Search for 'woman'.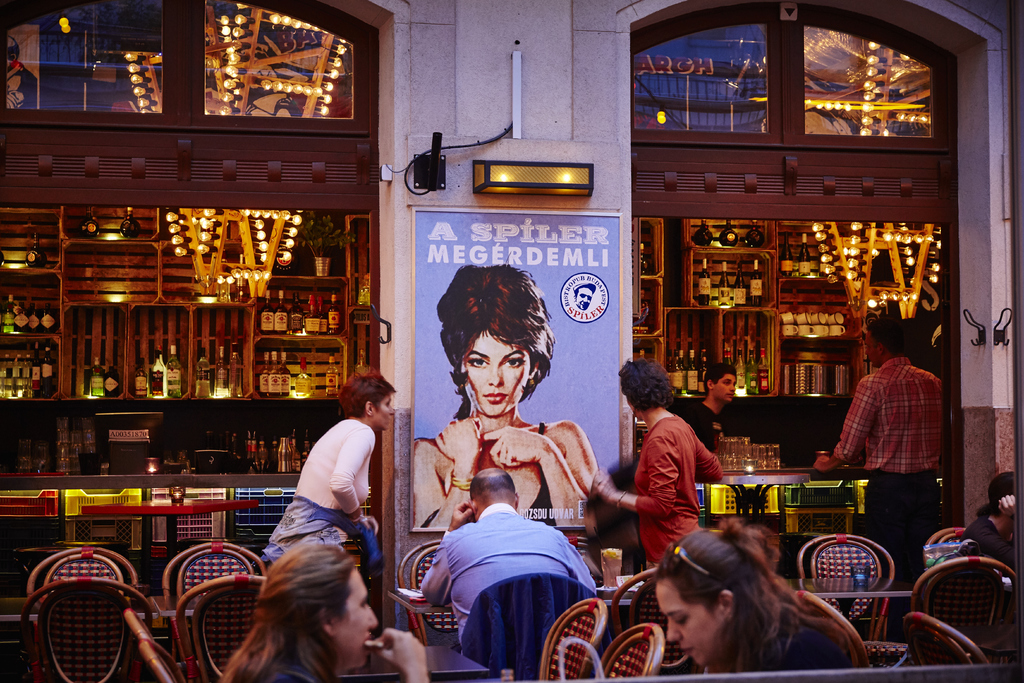
Found at x1=260 y1=368 x2=397 y2=583.
